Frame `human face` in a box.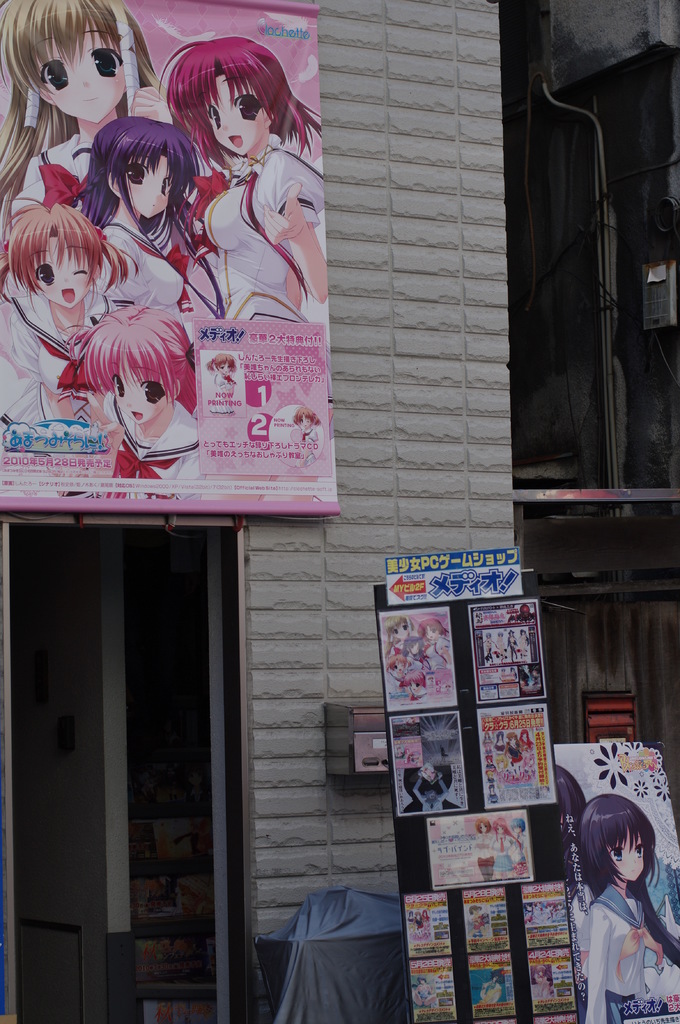
[596, 825, 651, 893].
